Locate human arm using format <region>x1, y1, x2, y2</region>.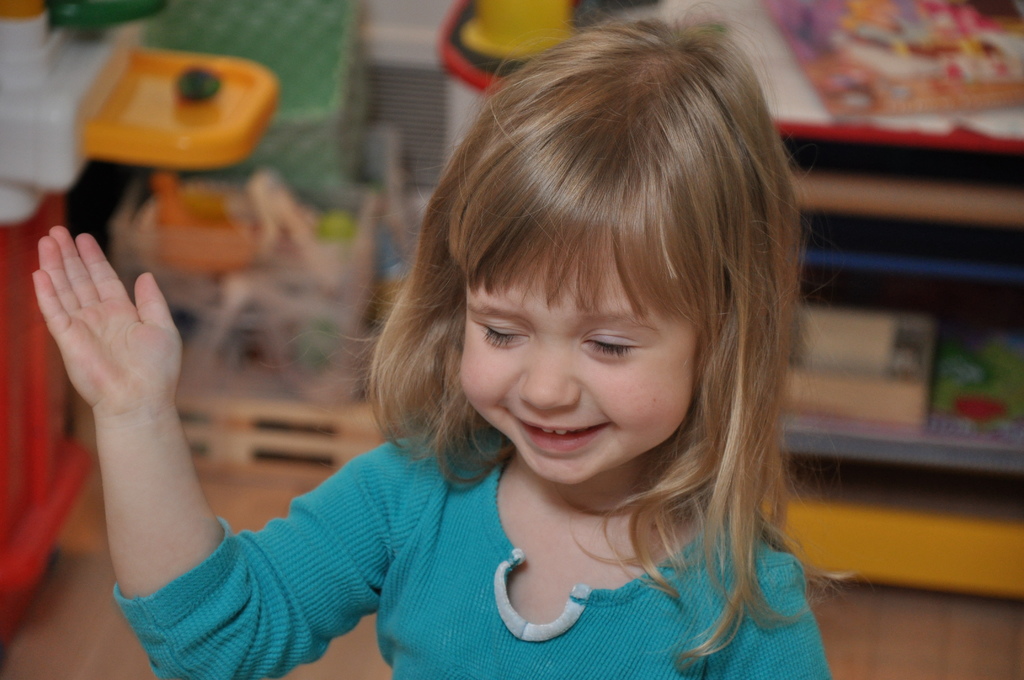
<region>689, 537, 837, 679</region>.
